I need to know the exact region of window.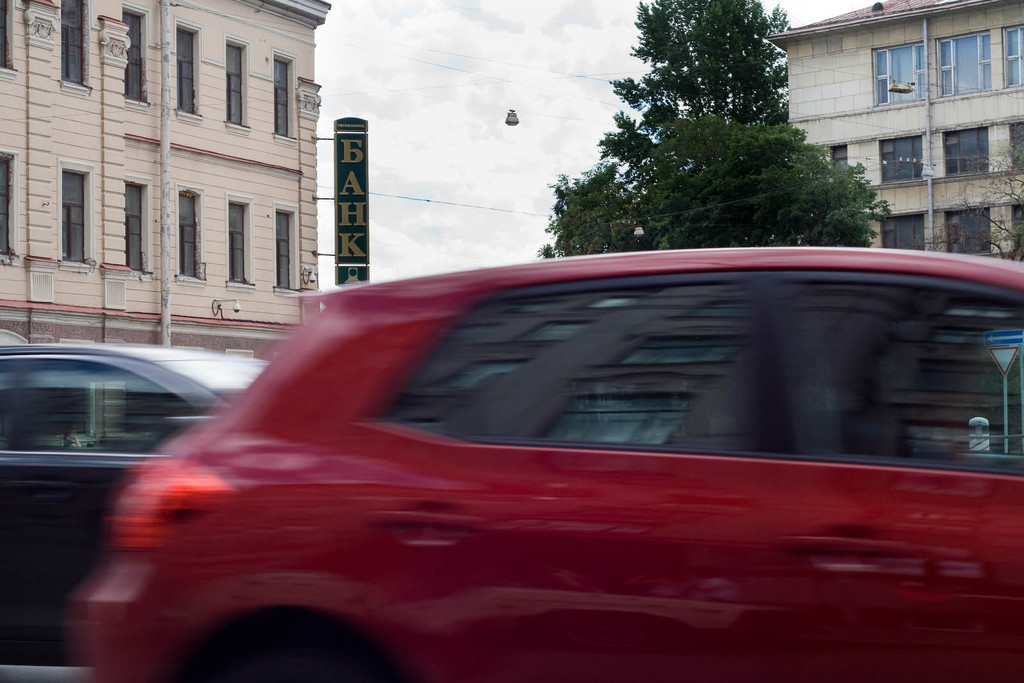
Region: rect(269, 49, 300, 146).
